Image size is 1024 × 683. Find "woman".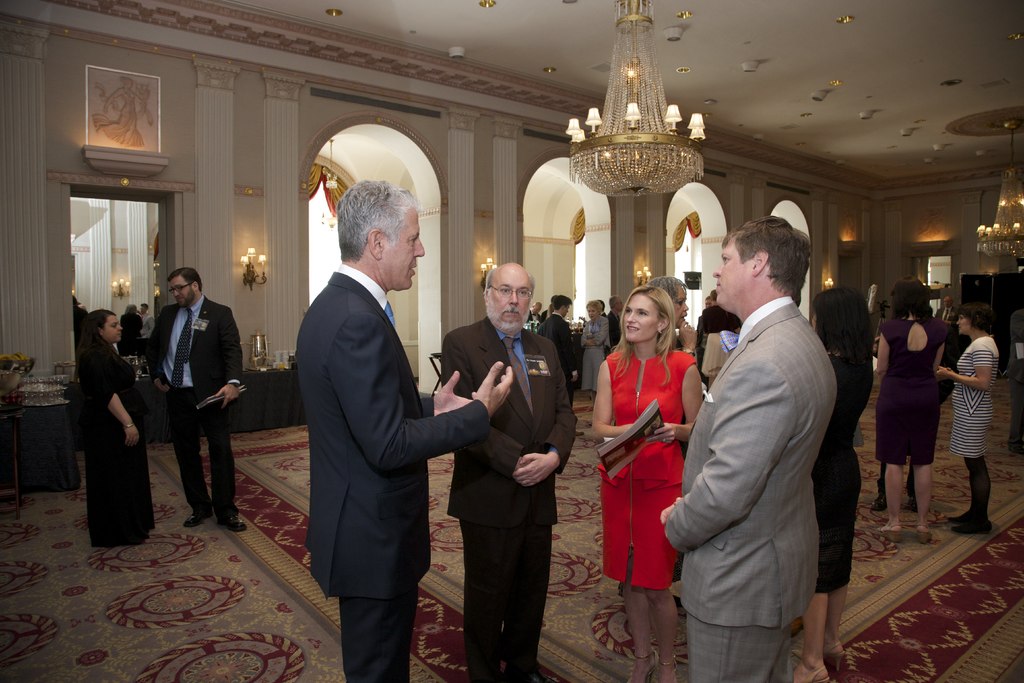
l=936, t=302, r=1004, b=536.
